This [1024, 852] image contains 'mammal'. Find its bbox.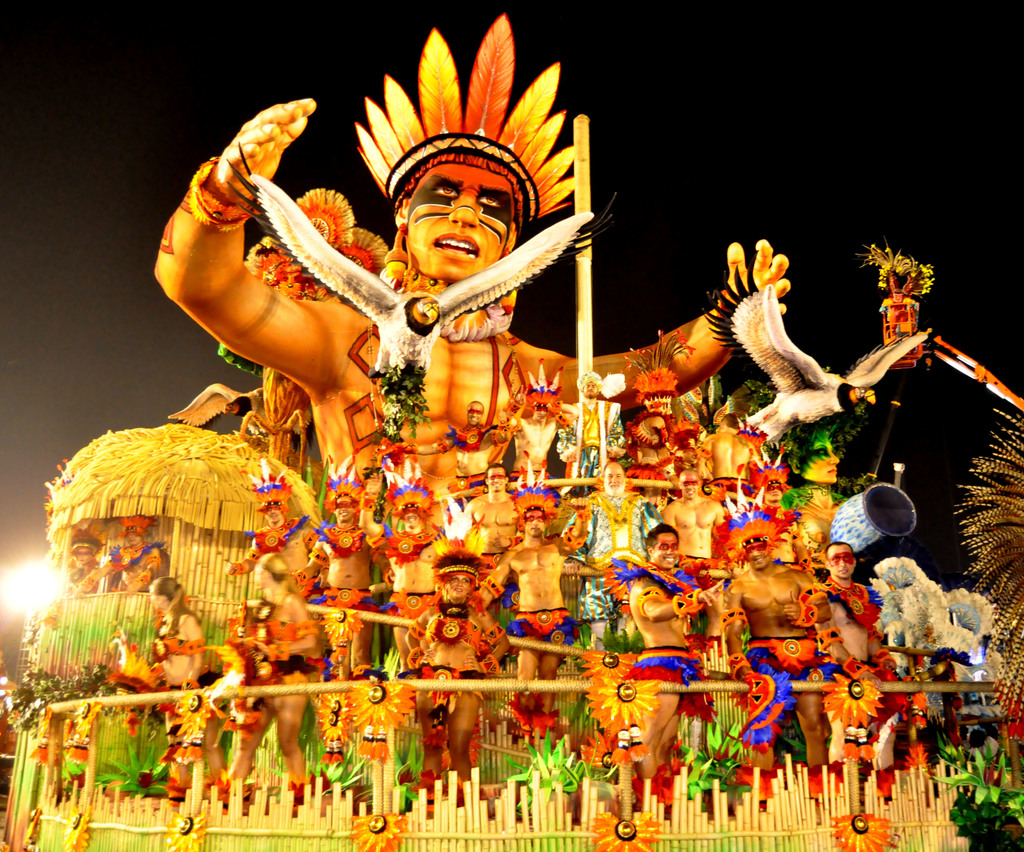
detection(819, 541, 888, 755).
